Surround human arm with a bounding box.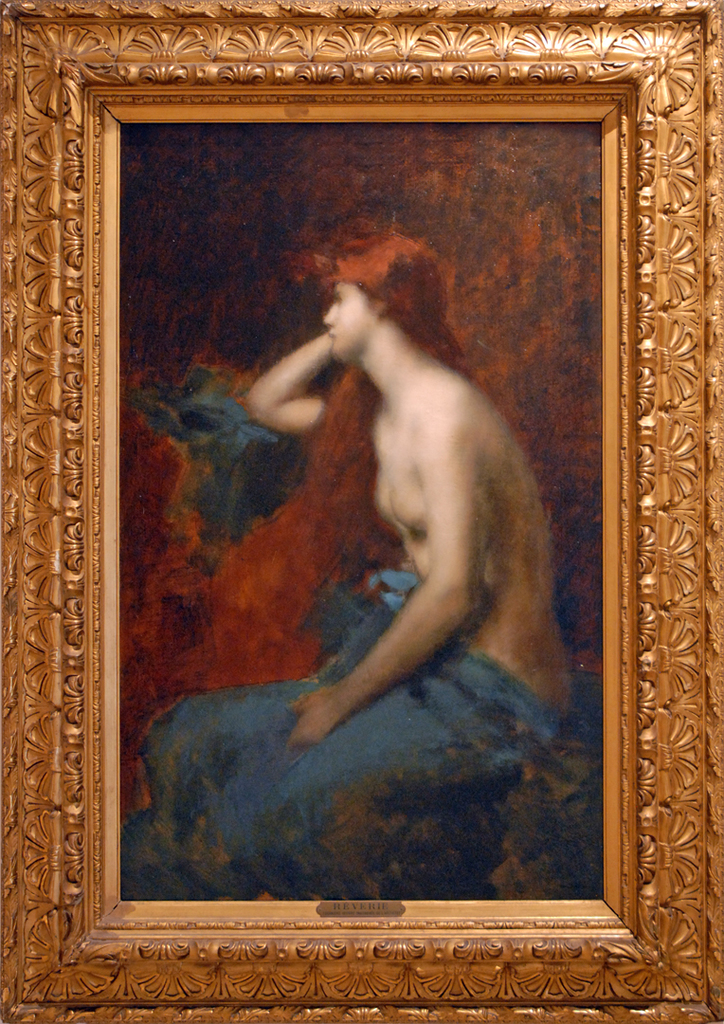
(250,338,324,430).
